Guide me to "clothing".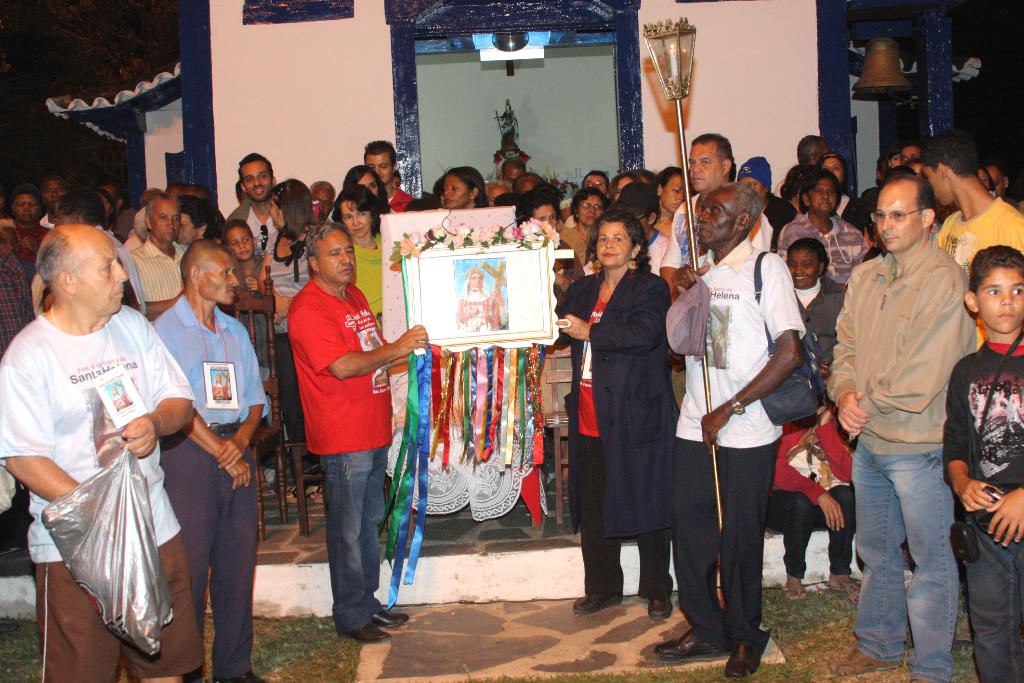
Guidance: crop(222, 248, 277, 386).
